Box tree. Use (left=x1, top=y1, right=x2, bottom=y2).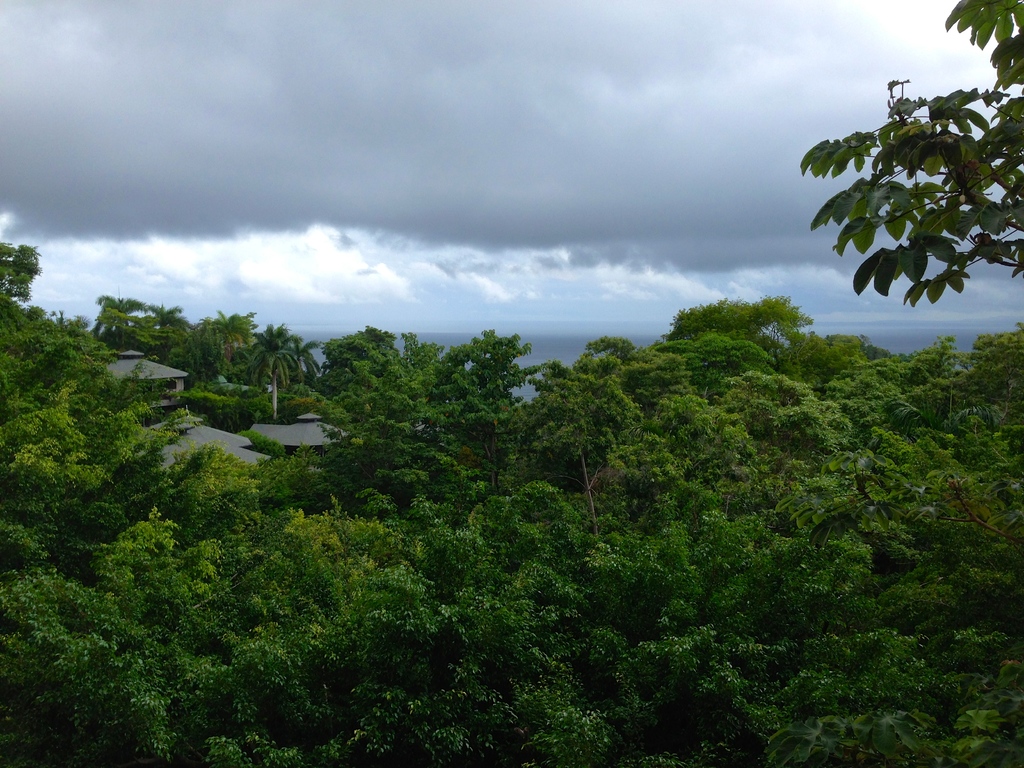
(left=94, top=503, right=208, bottom=650).
